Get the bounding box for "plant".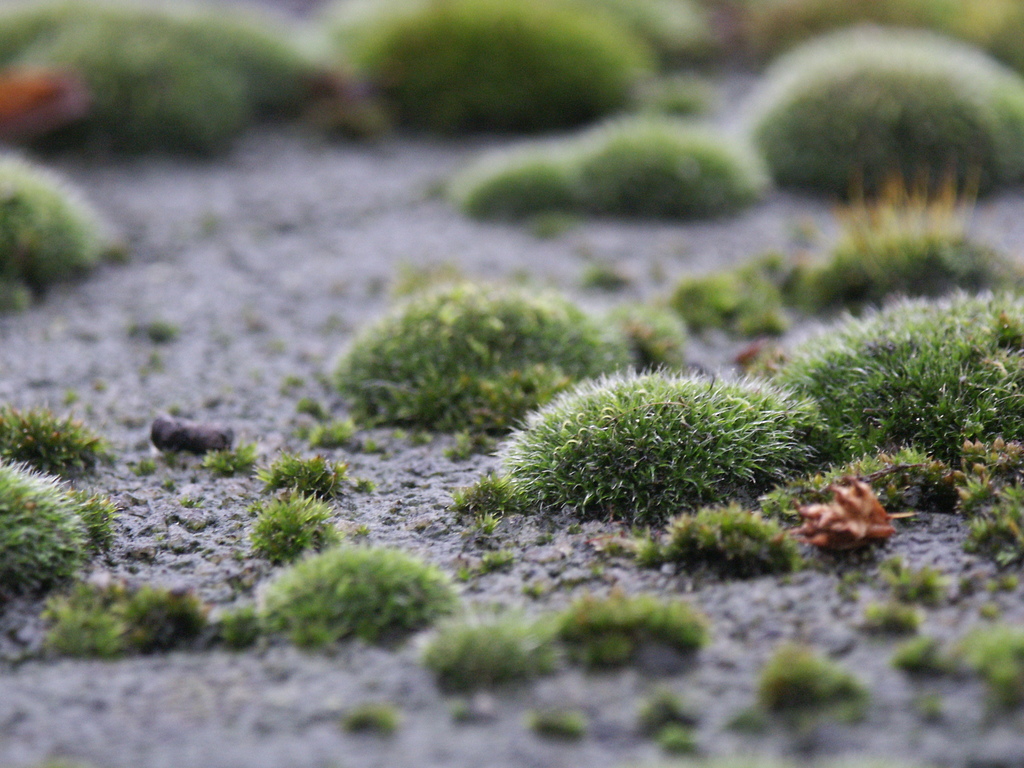
locate(332, 264, 652, 433).
